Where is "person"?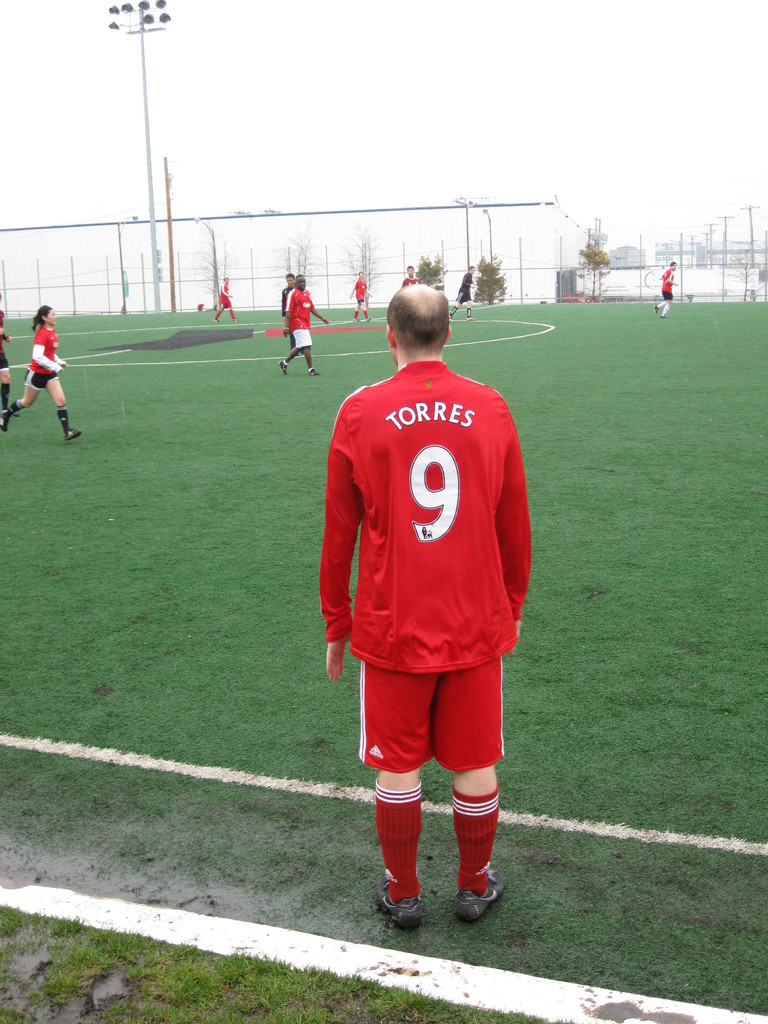
[0, 289, 10, 412].
